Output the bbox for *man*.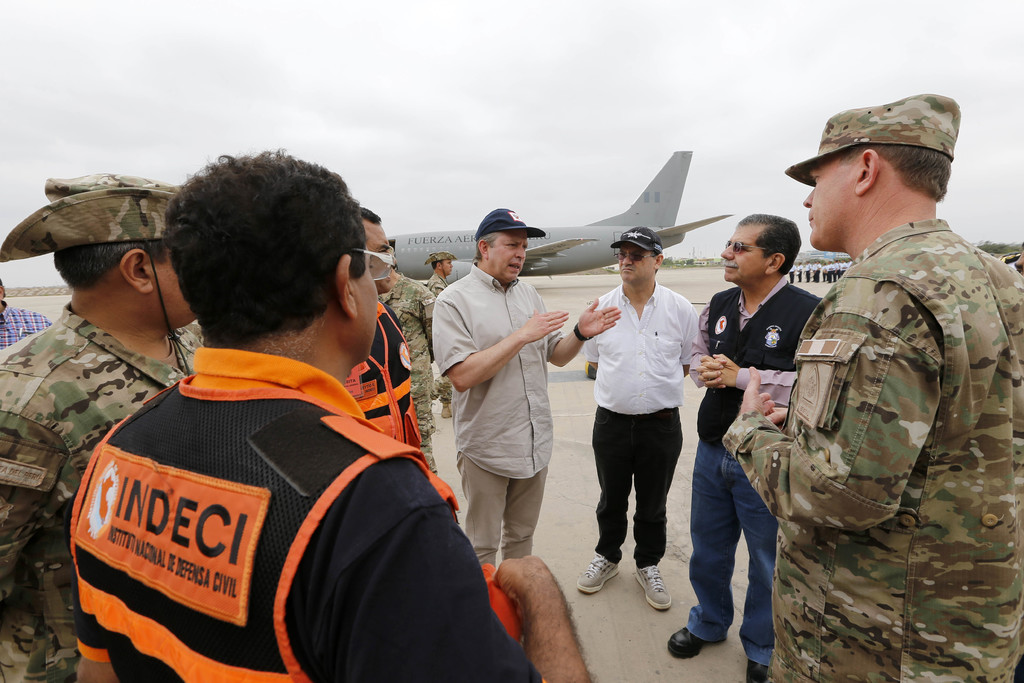
<bbox>664, 217, 823, 682</bbox>.
